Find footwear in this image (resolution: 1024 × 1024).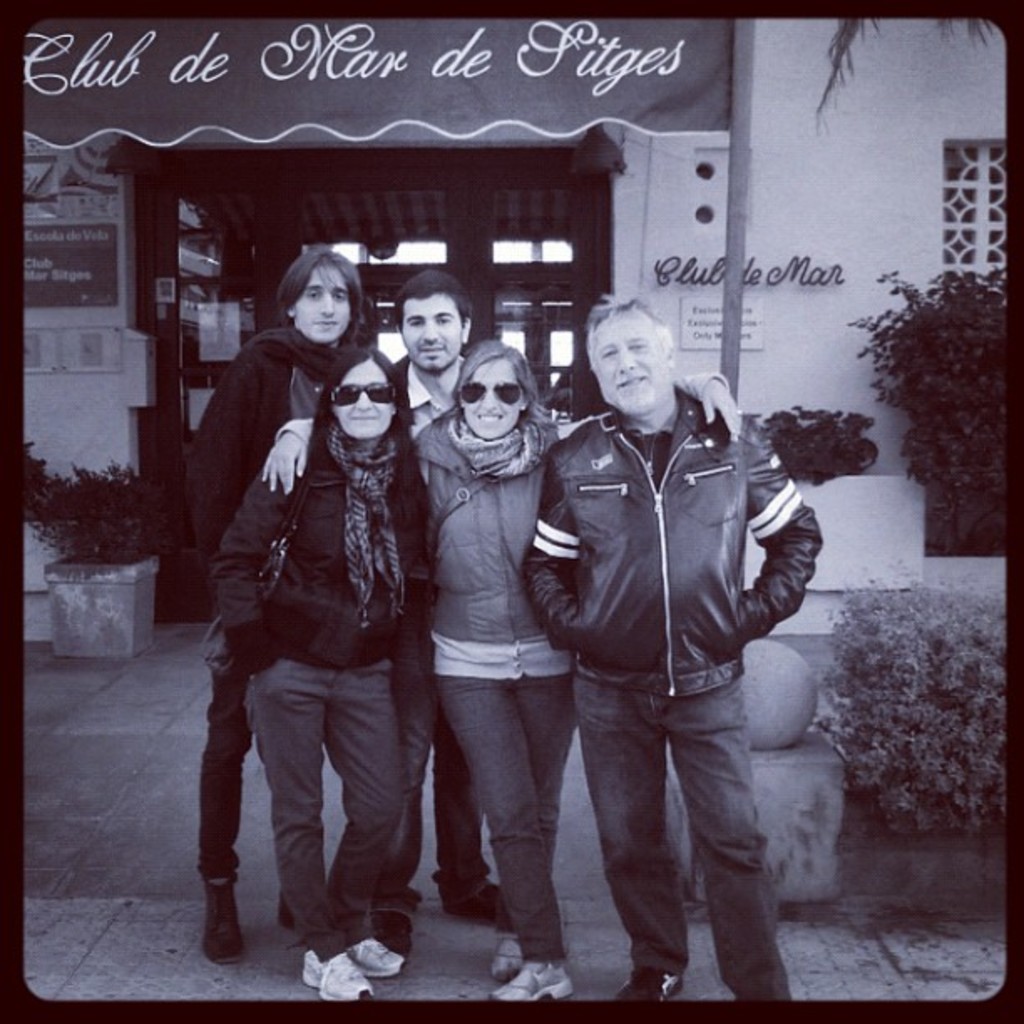
box(207, 878, 243, 962).
